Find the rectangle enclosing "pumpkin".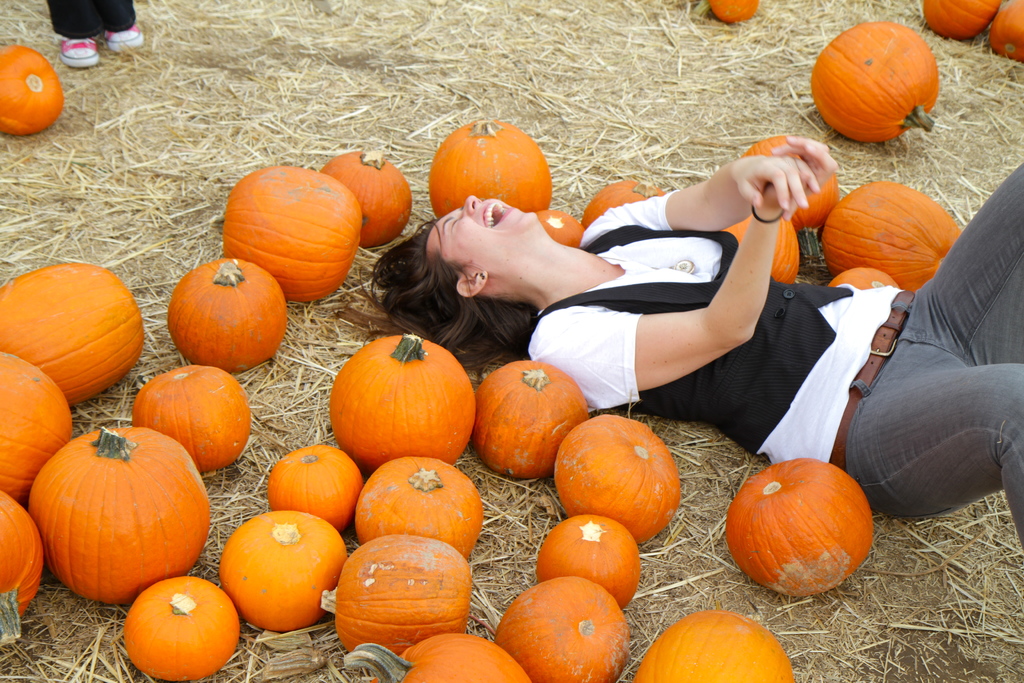
[719, 205, 819, 281].
